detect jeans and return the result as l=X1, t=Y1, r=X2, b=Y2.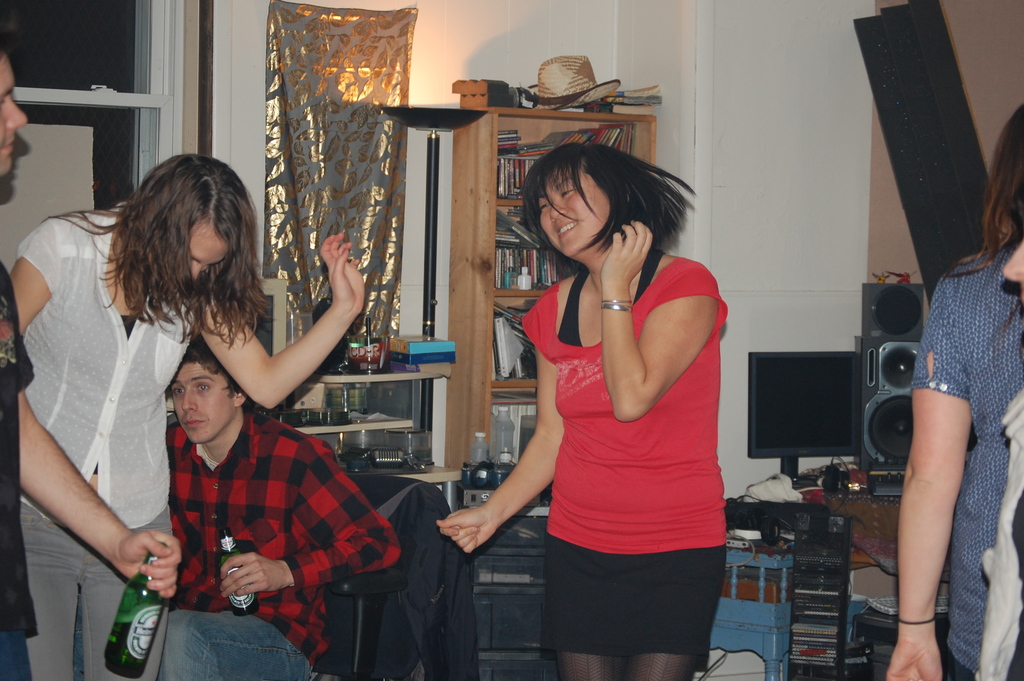
l=17, t=495, r=179, b=680.
